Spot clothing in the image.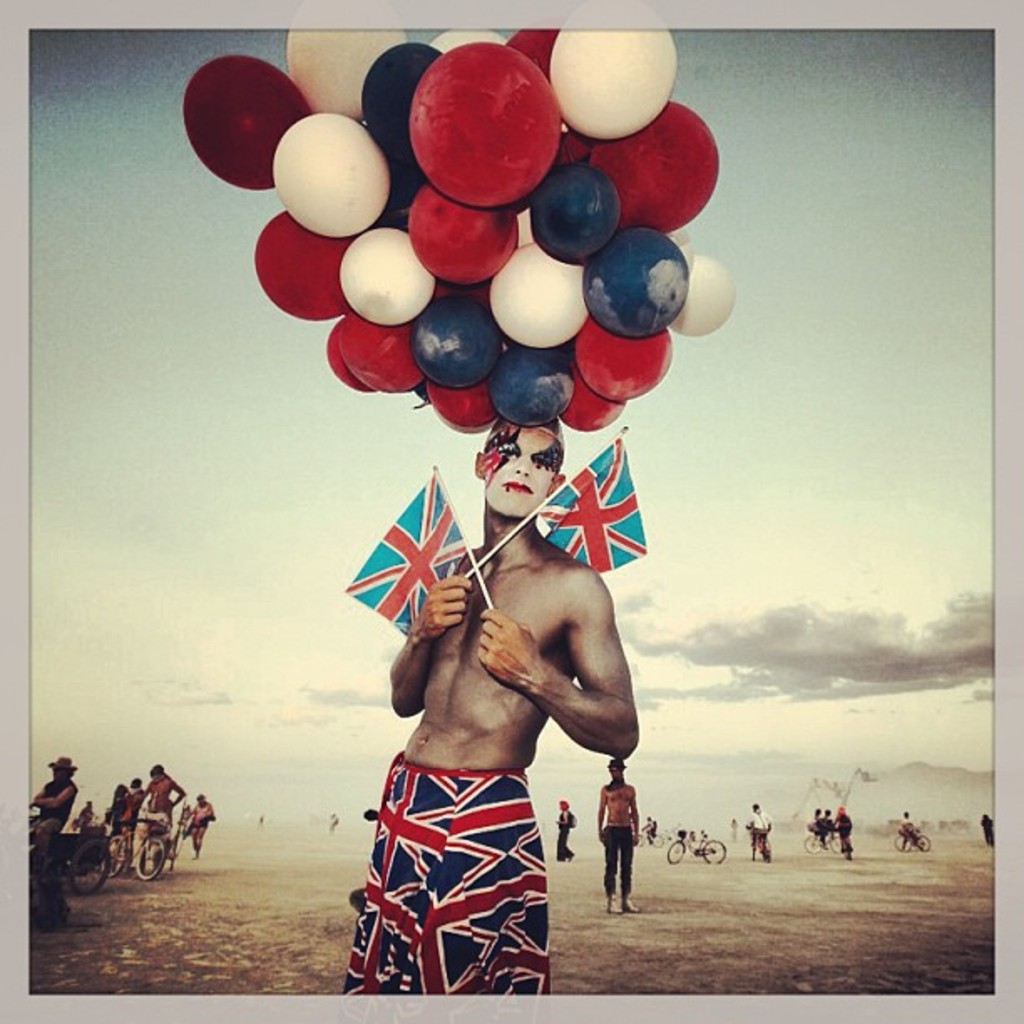
clothing found at <region>360, 736, 576, 1006</region>.
